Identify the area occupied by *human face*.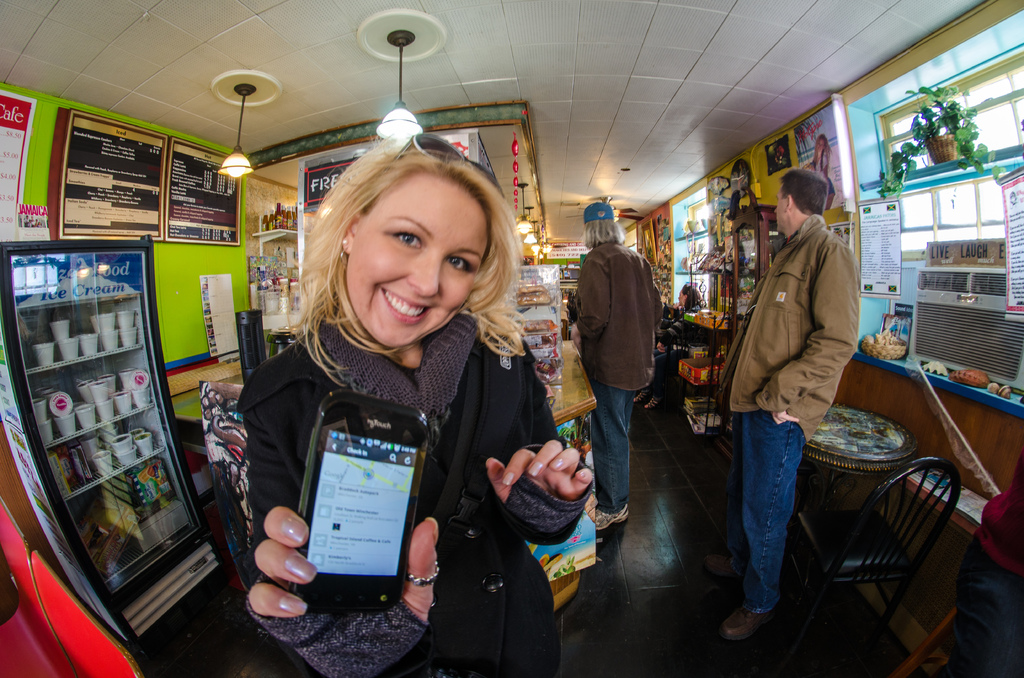
Area: 773,186,783,231.
